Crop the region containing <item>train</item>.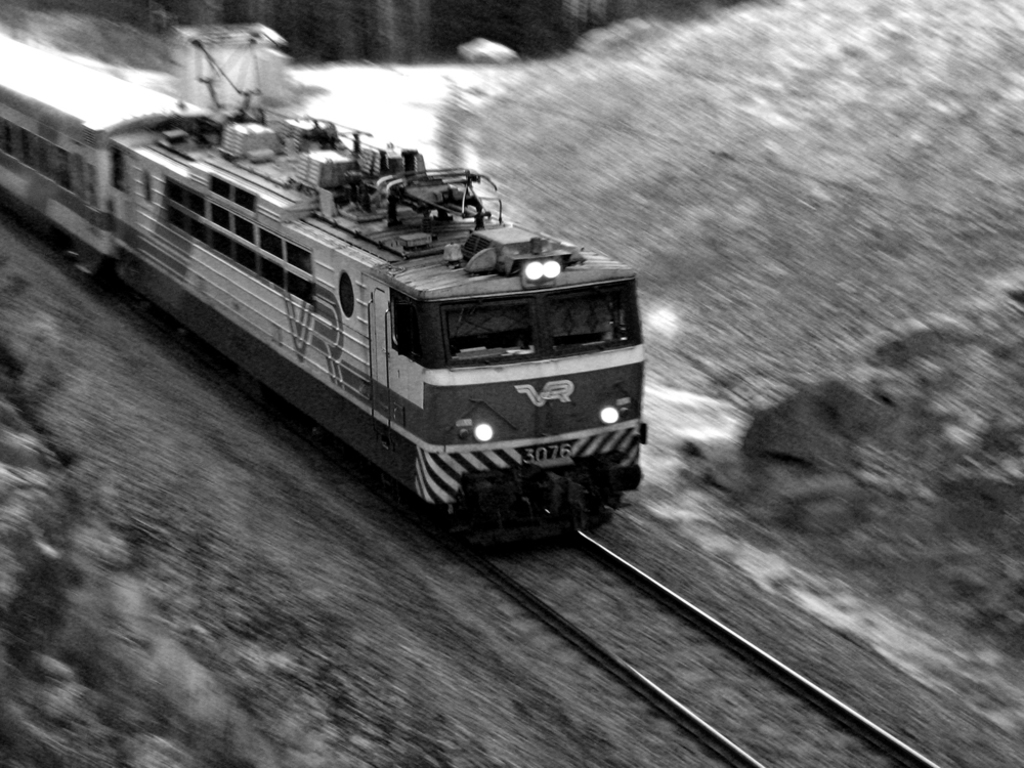
Crop region: box=[0, 38, 647, 561].
